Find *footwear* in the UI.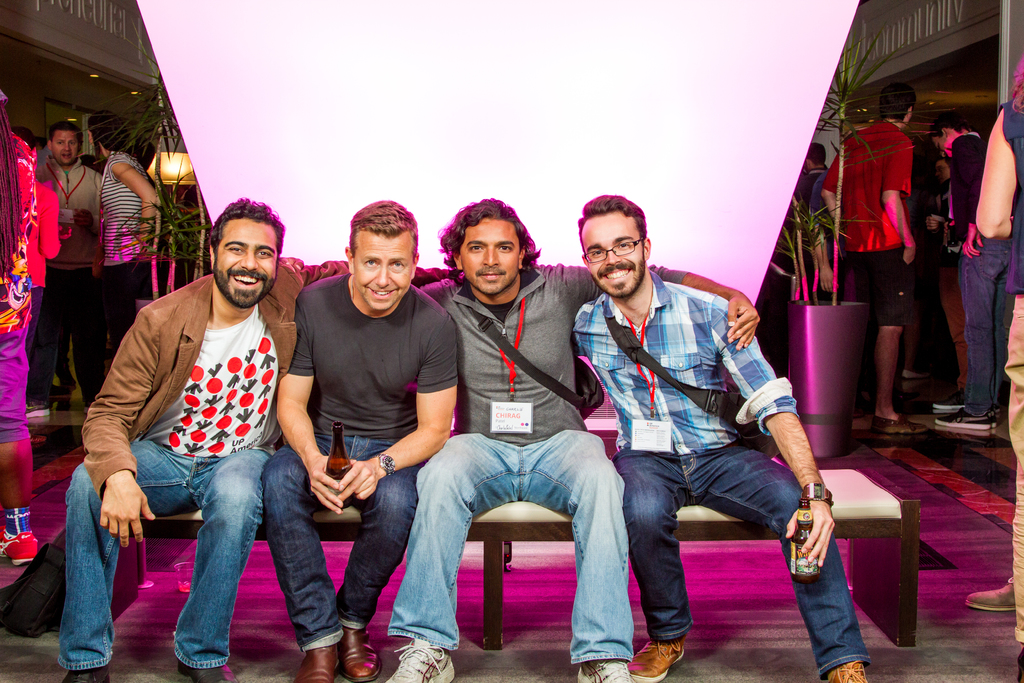
UI element at {"x1": 383, "y1": 637, "x2": 456, "y2": 682}.
